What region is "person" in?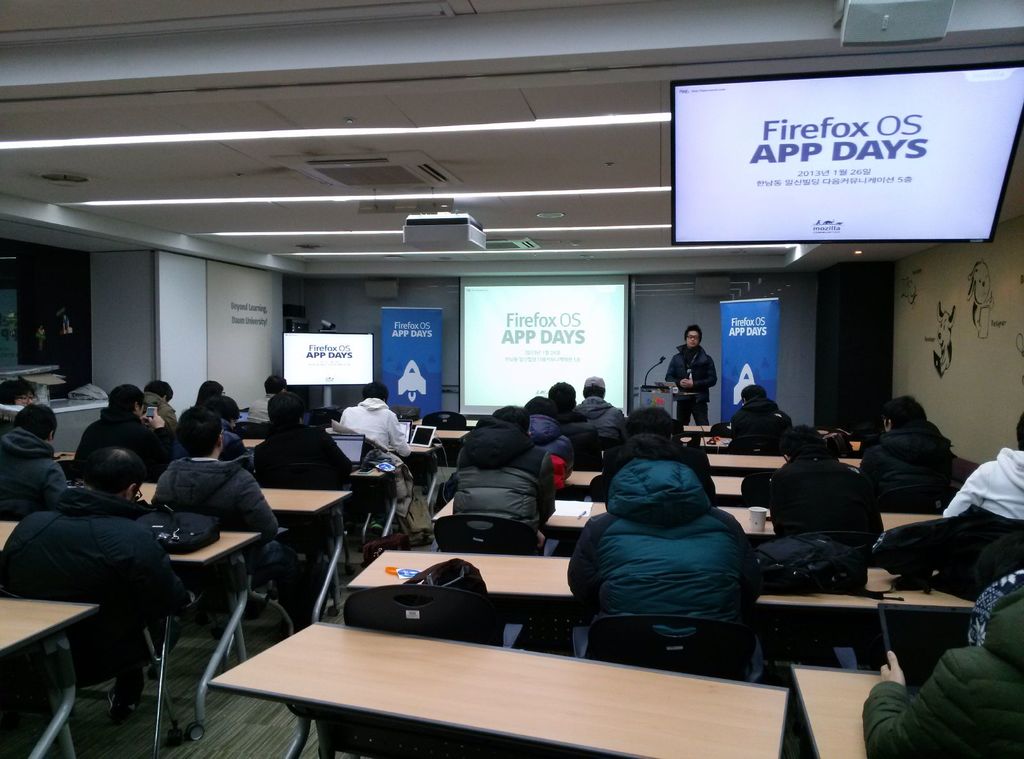
bbox(75, 385, 166, 467).
